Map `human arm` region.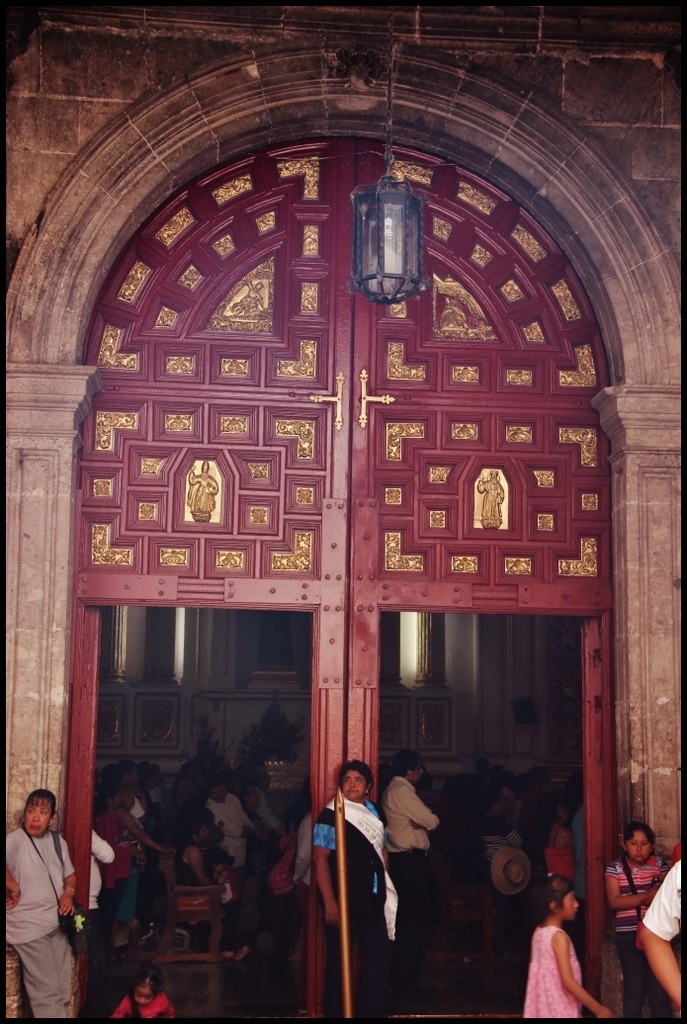
Mapped to (57, 832, 84, 916).
